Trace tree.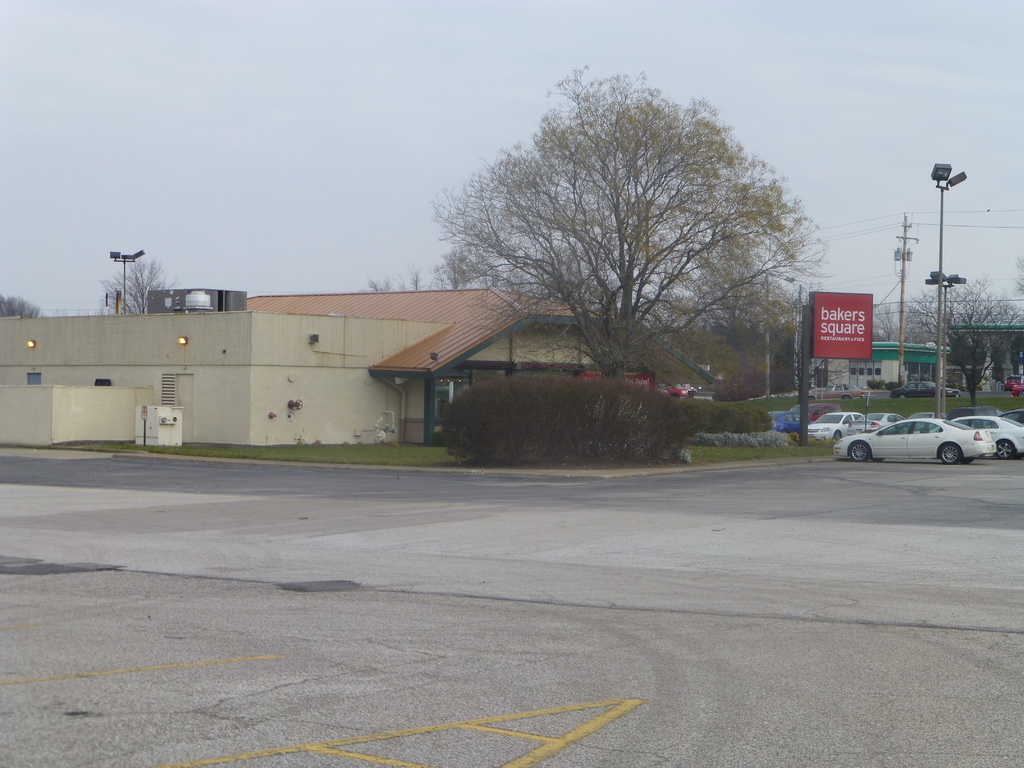
Traced to [left=96, top=257, right=179, bottom=315].
